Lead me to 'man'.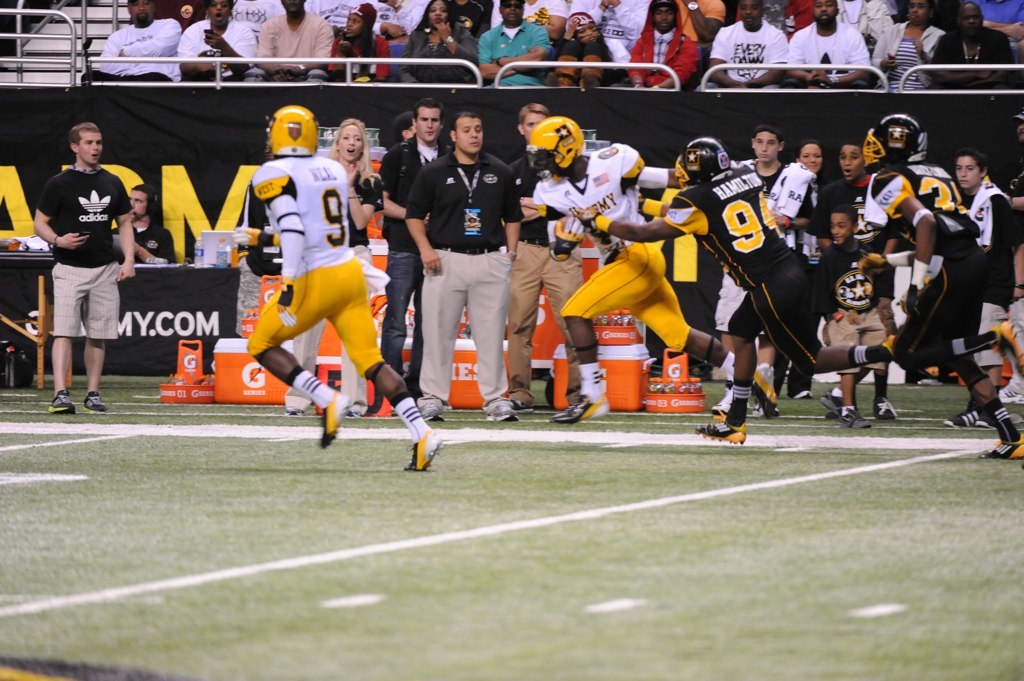
Lead to BBox(246, 104, 445, 470).
